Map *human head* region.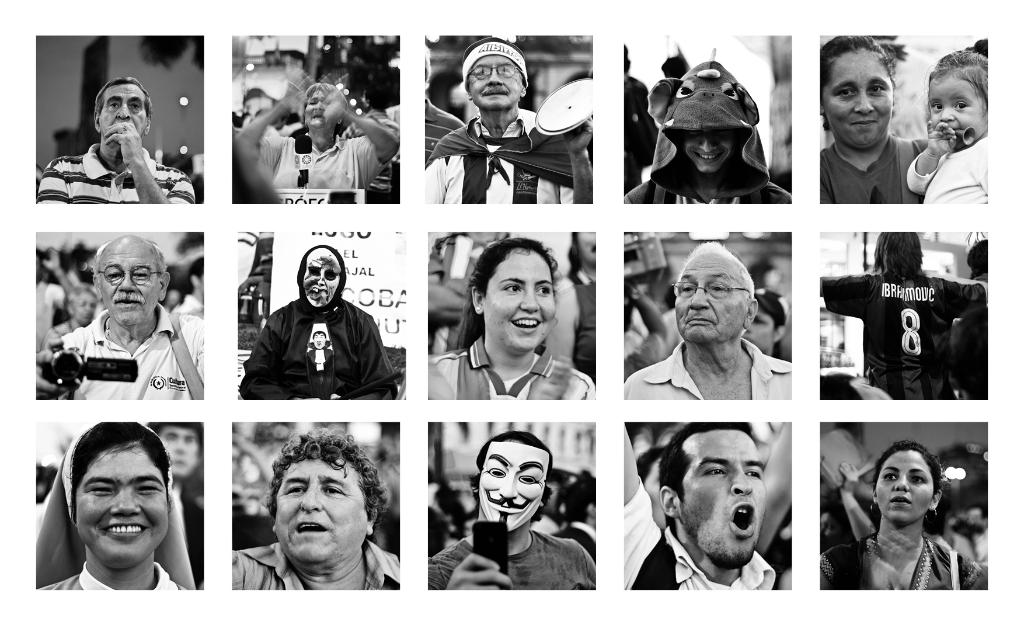
Mapped to [188, 252, 210, 302].
